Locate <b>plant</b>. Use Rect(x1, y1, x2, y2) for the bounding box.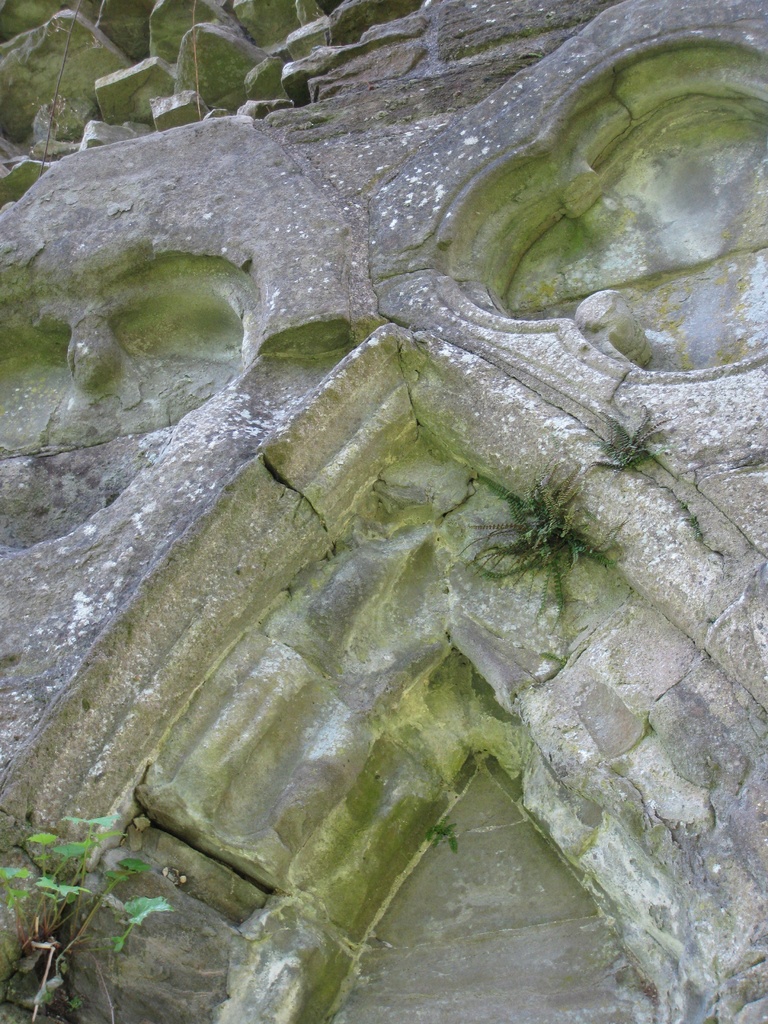
Rect(457, 458, 632, 632).
